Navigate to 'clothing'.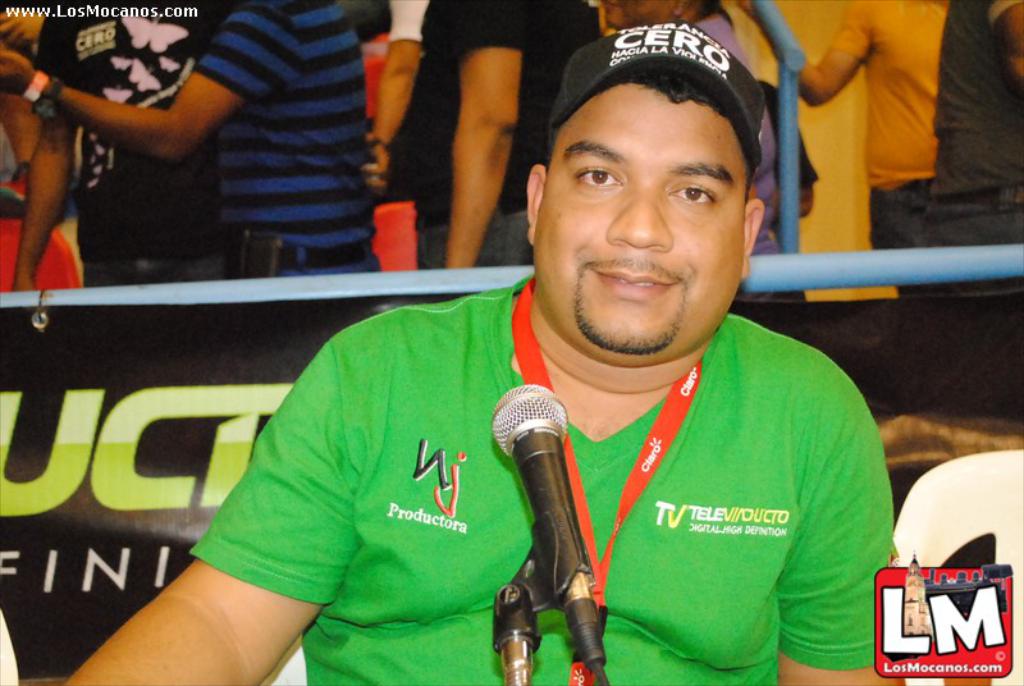
Navigation target: bbox=(32, 0, 238, 291).
